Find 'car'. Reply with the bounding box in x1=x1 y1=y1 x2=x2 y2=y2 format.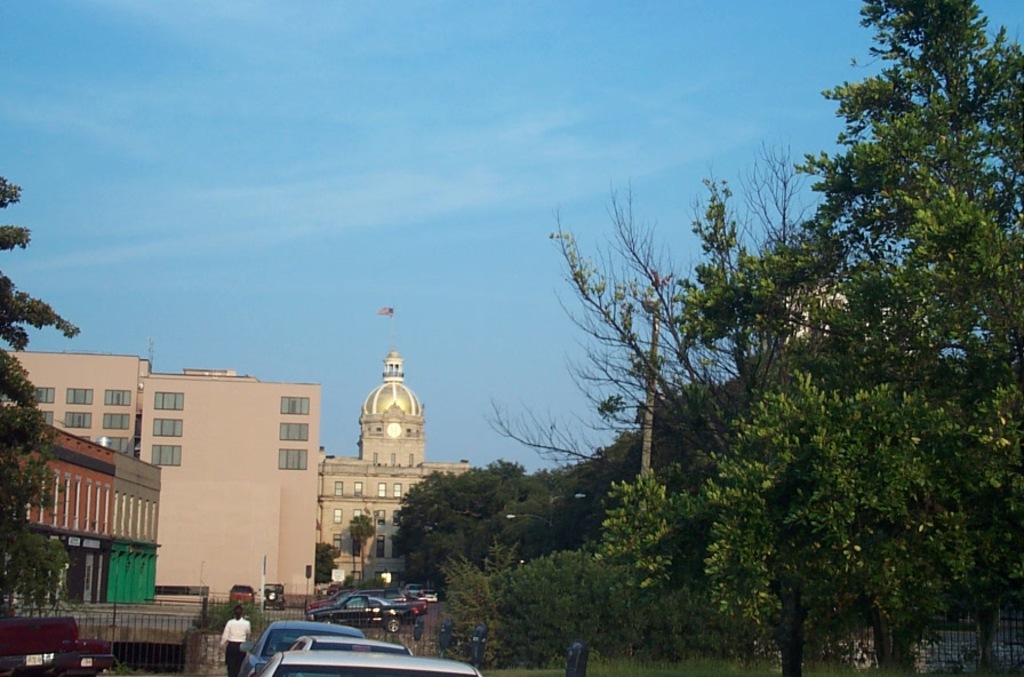
x1=266 y1=583 x2=287 y2=607.
